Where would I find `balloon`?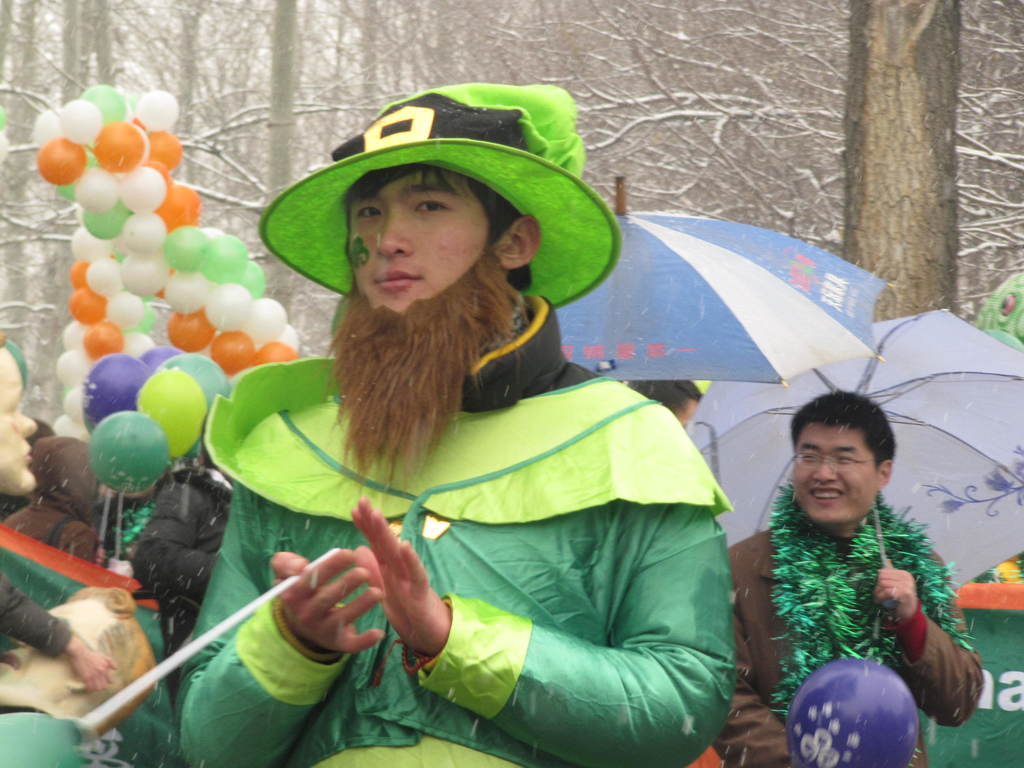
At bbox(191, 232, 249, 284).
